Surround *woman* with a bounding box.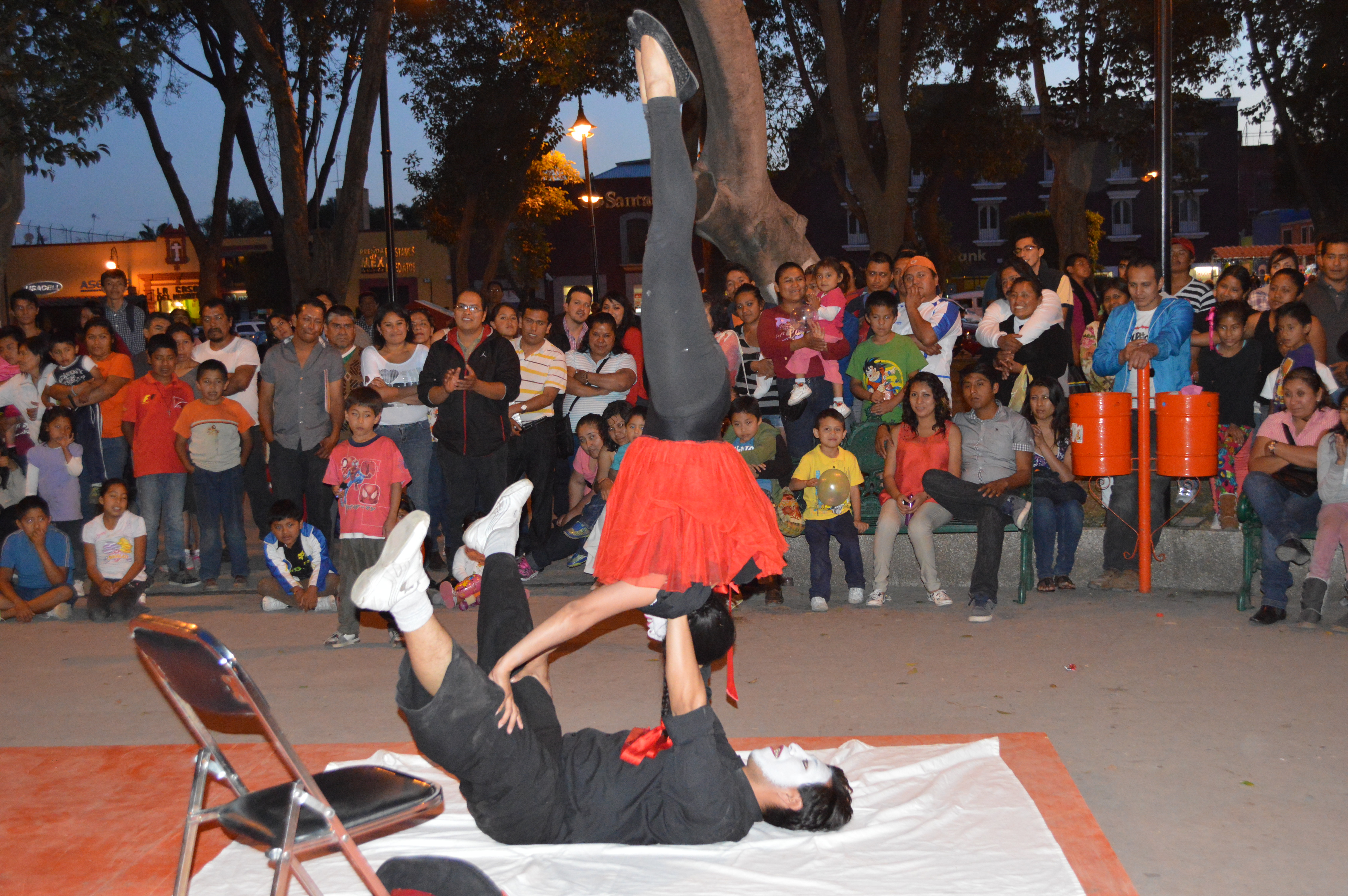
locate(94, 89, 114, 139).
